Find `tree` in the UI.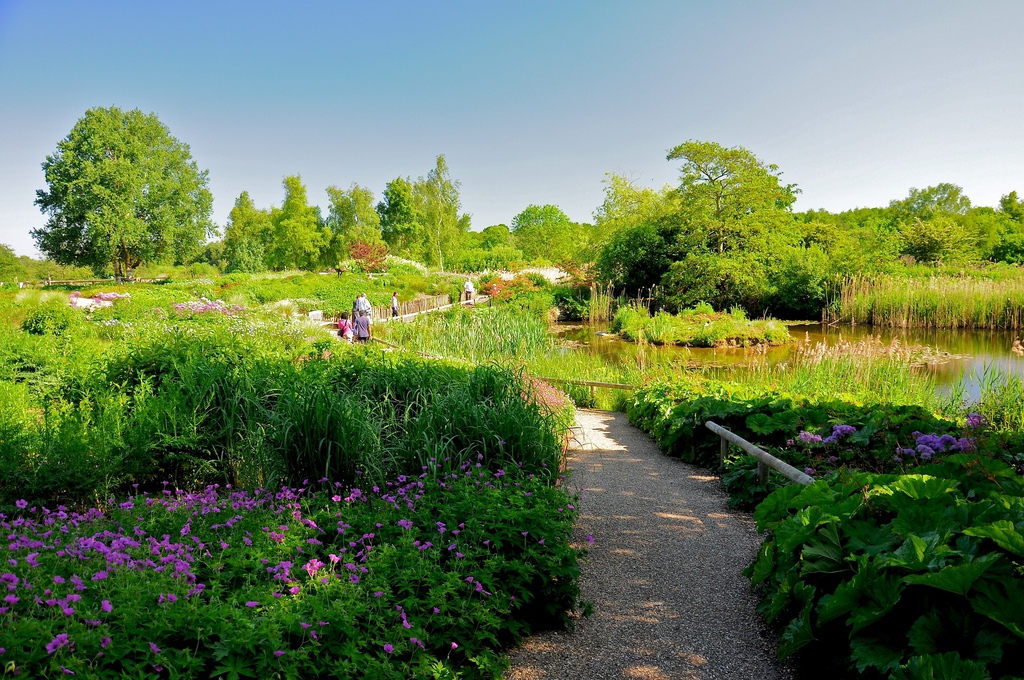
UI element at left=564, top=170, right=686, bottom=305.
